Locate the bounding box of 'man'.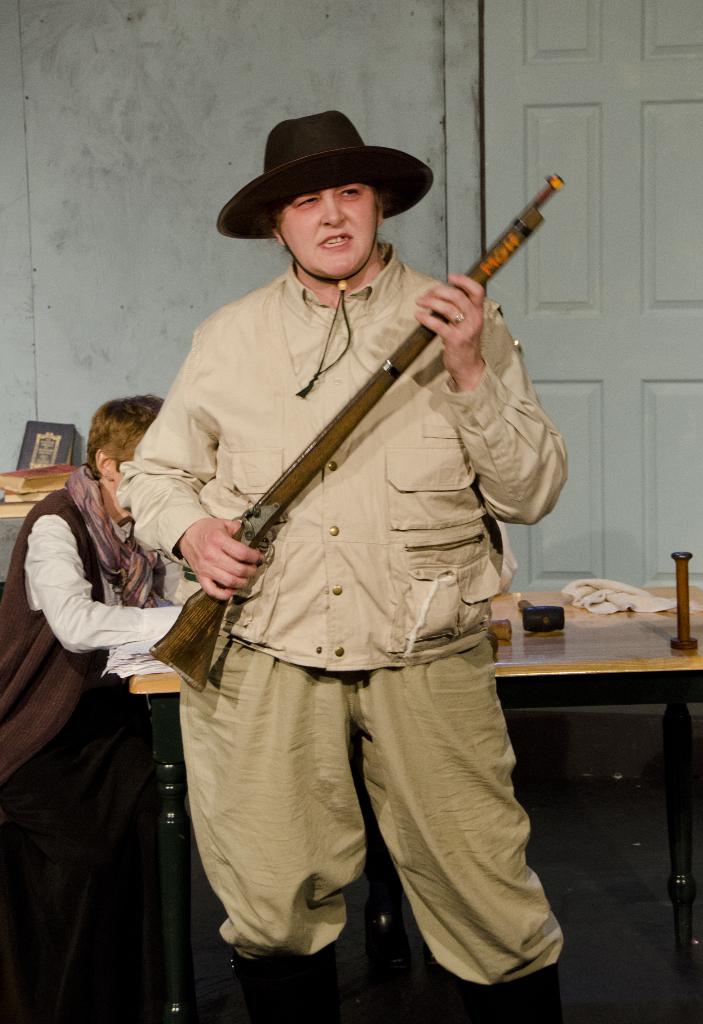
Bounding box: 0:397:191:1023.
